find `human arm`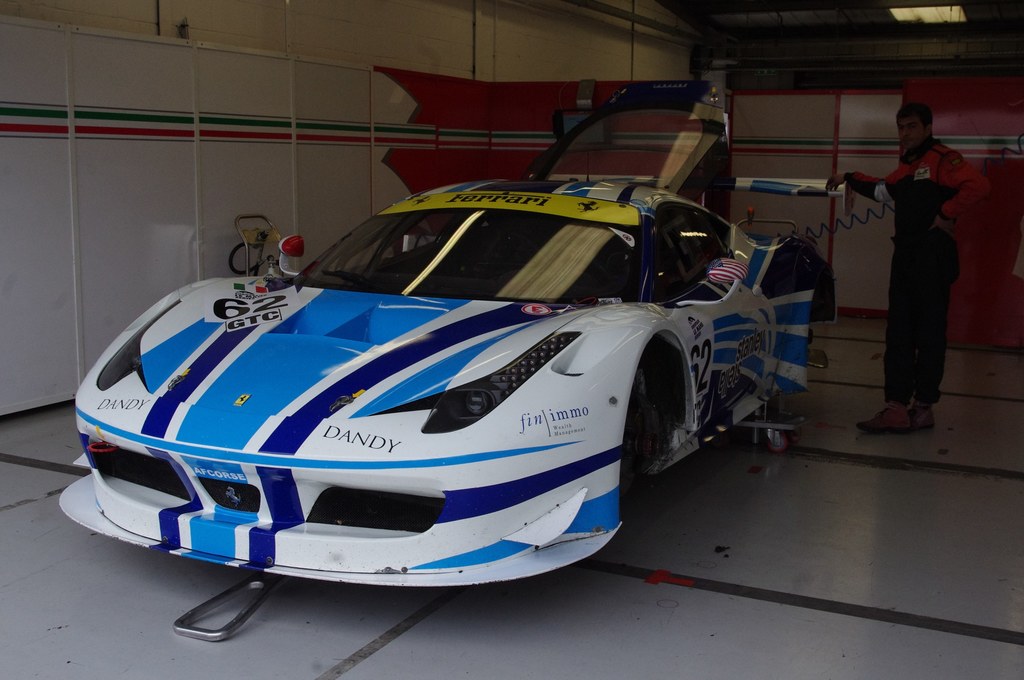
locate(852, 145, 952, 213)
